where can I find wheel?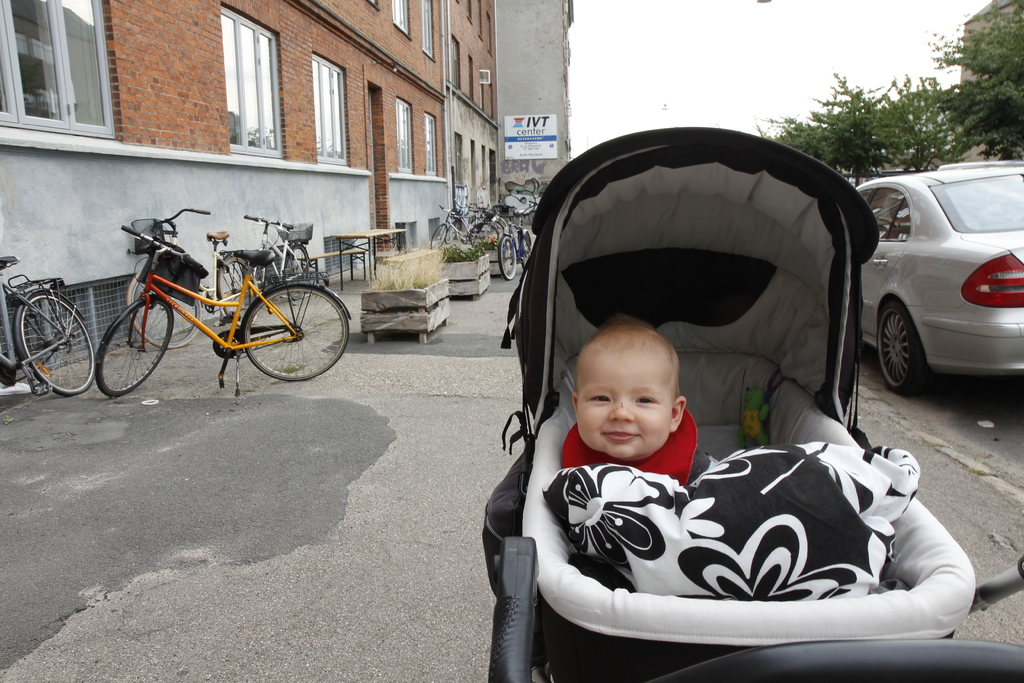
You can find it at (x1=462, y1=219, x2=496, y2=253).
